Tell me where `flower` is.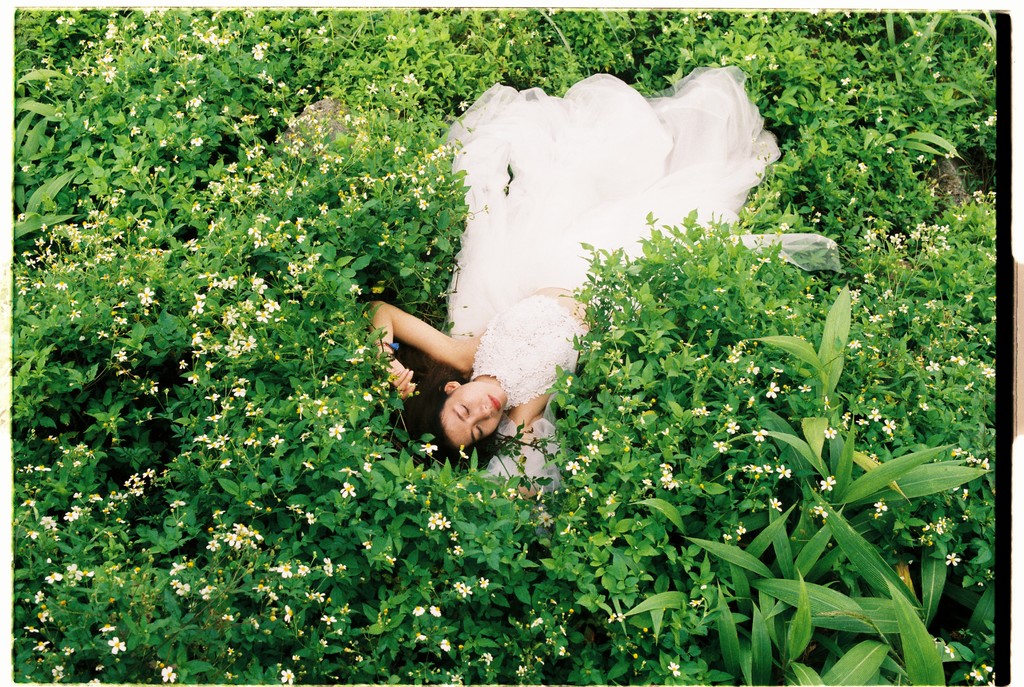
`flower` is at box(696, 12, 719, 19).
